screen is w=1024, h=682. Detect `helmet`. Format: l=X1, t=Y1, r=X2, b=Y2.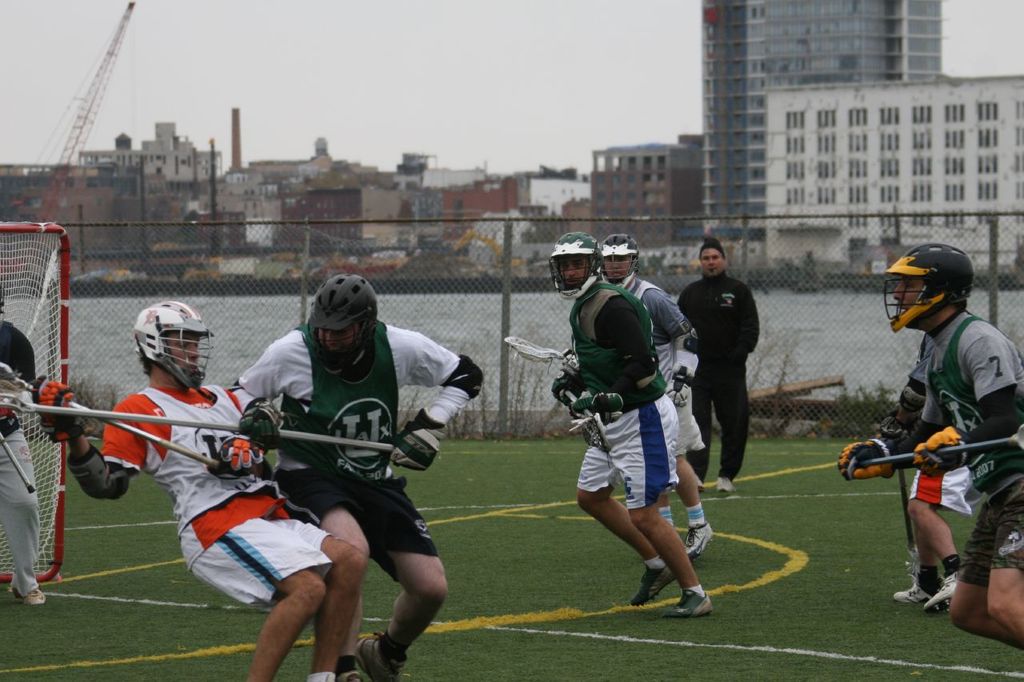
l=546, t=237, r=603, b=303.
